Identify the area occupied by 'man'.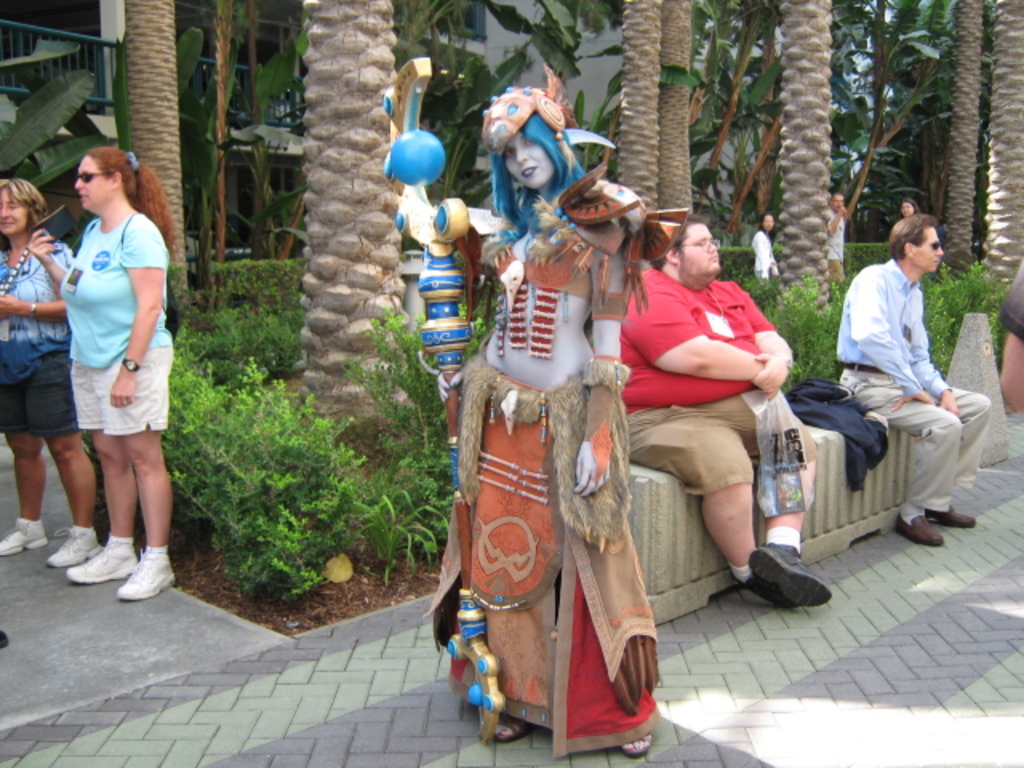
Area: [x1=834, y1=210, x2=986, y2=550].
